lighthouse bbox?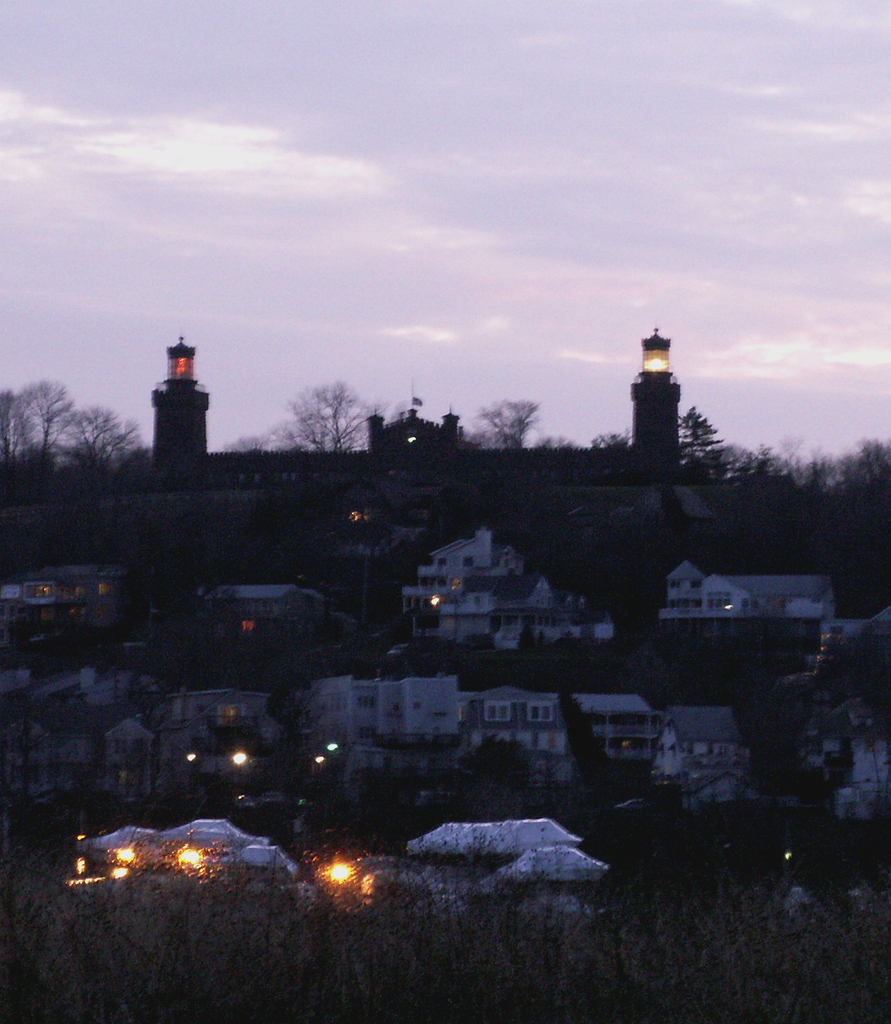
(153,334,207,469)
